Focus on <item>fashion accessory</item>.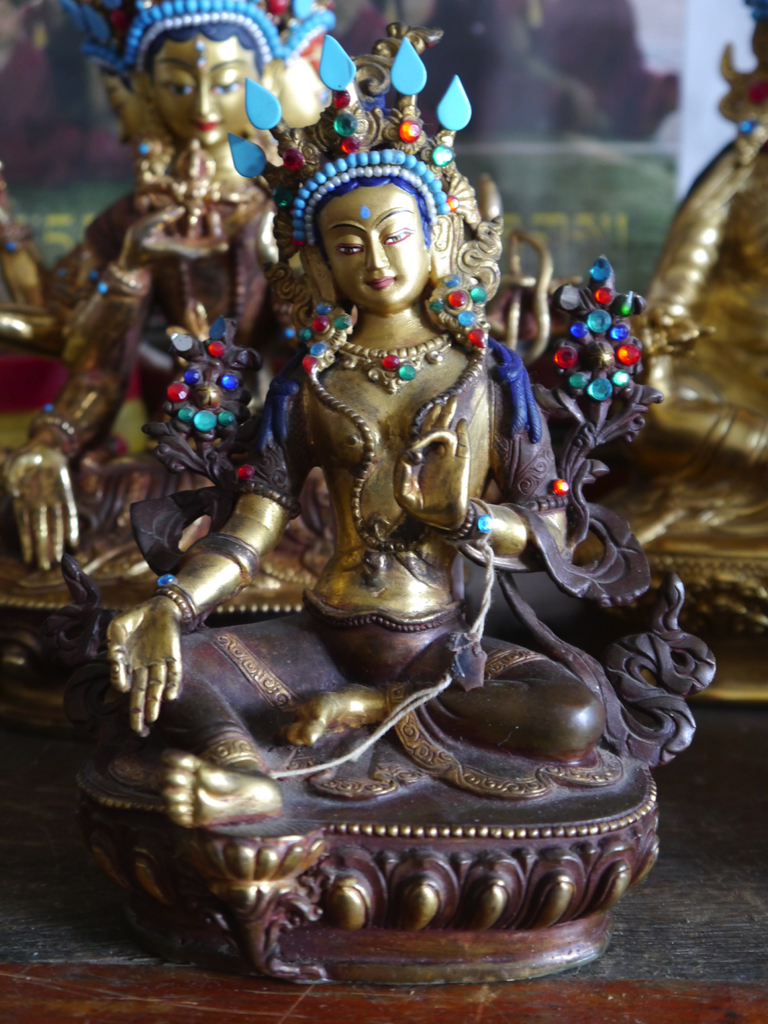
Focused at [31,411,81,446].
